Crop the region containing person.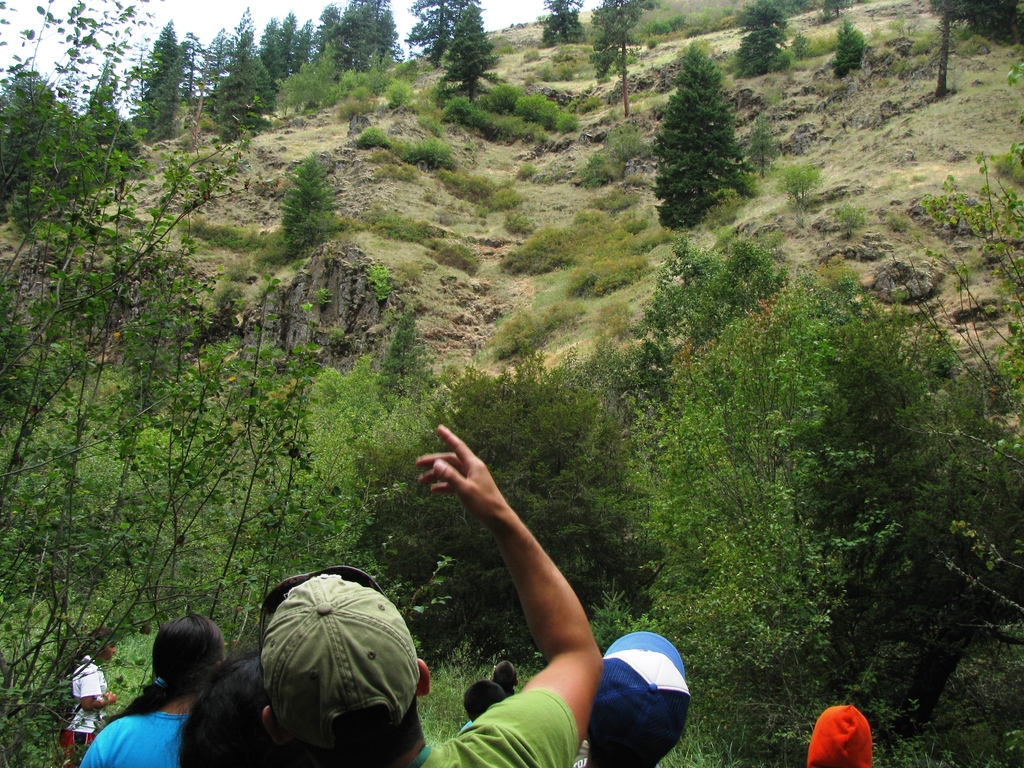
Crop region: bbox(181, 650, 276, 767).
